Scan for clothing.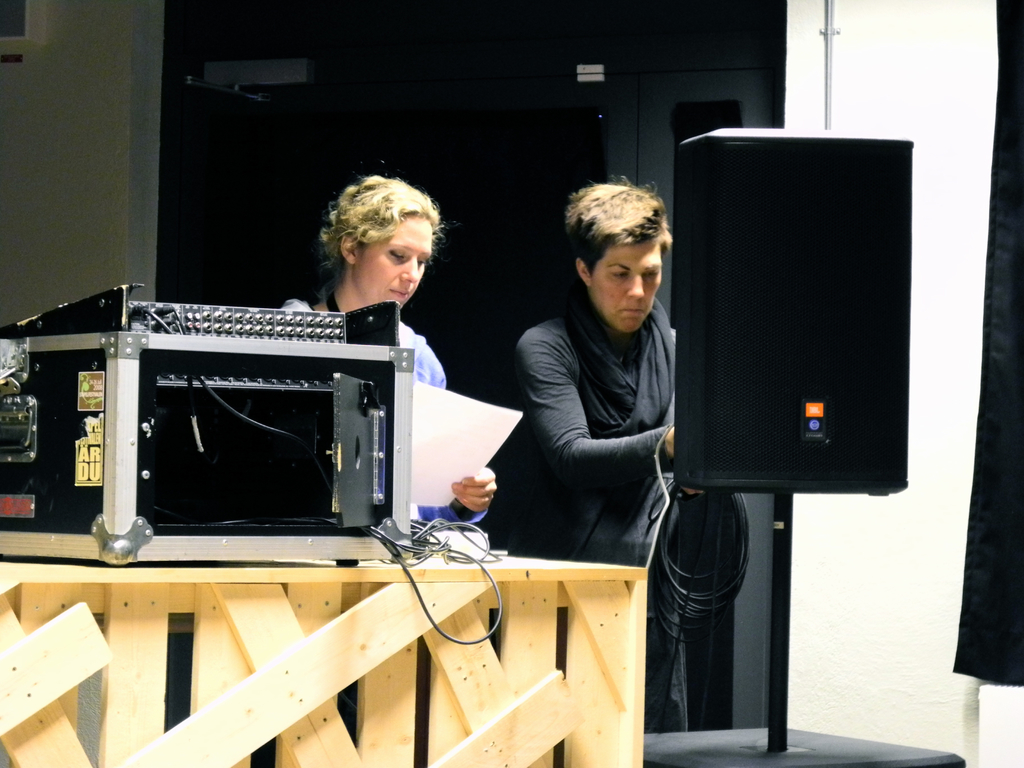
Scan result: pyautogui.locateOnScreen(280, 294, 447, 388).
